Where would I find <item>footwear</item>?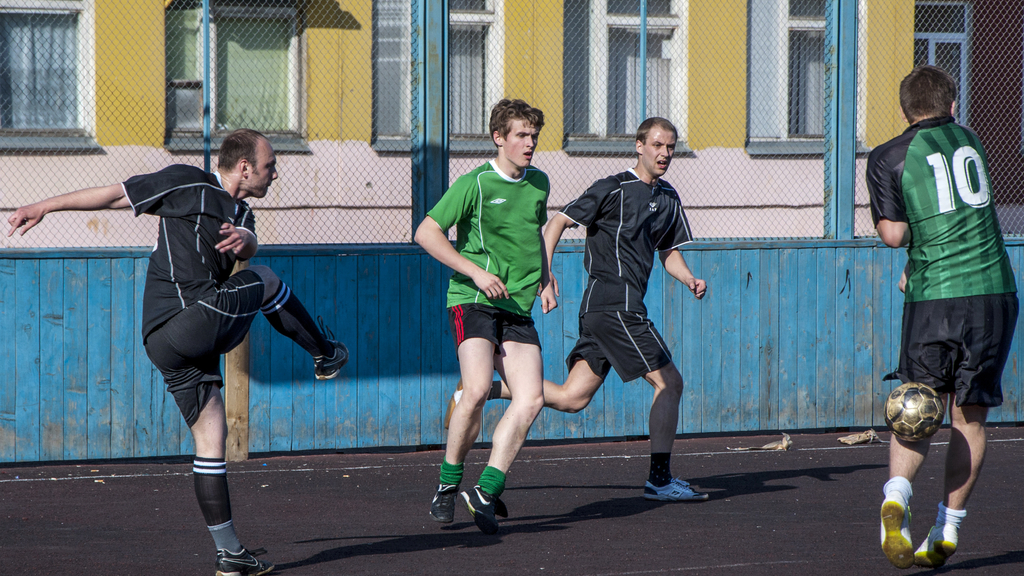
At x1=643, y1=471, x2=709, y2=508.
